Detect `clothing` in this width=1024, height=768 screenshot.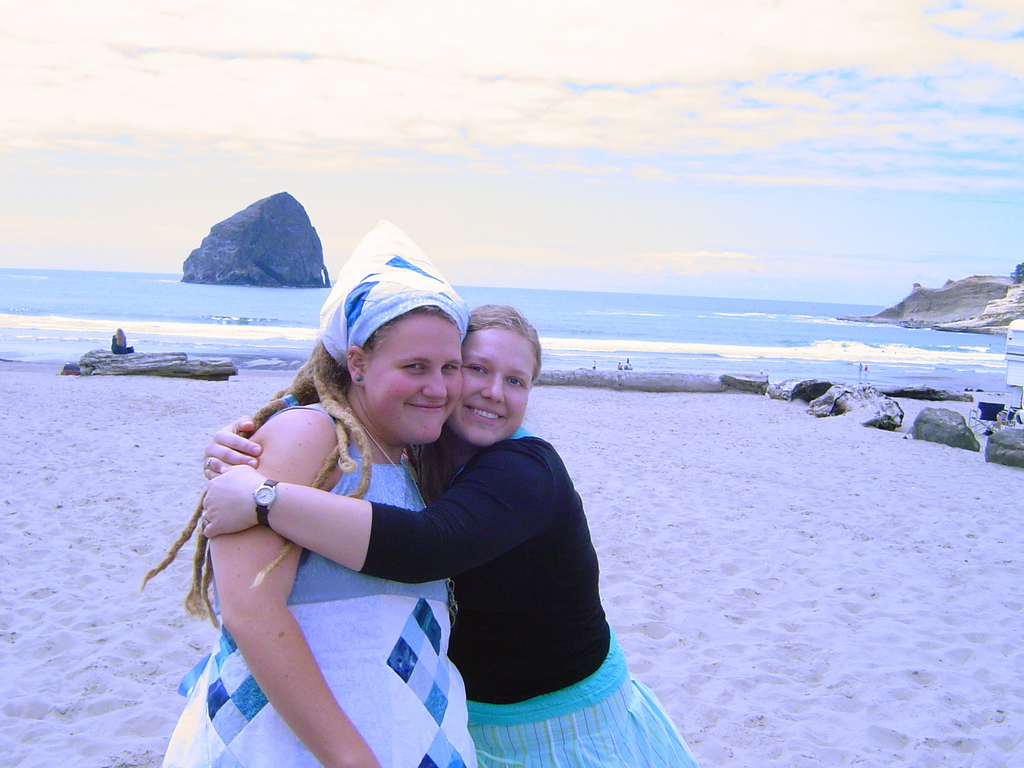
Detection: (160, 401, 477, 767).
